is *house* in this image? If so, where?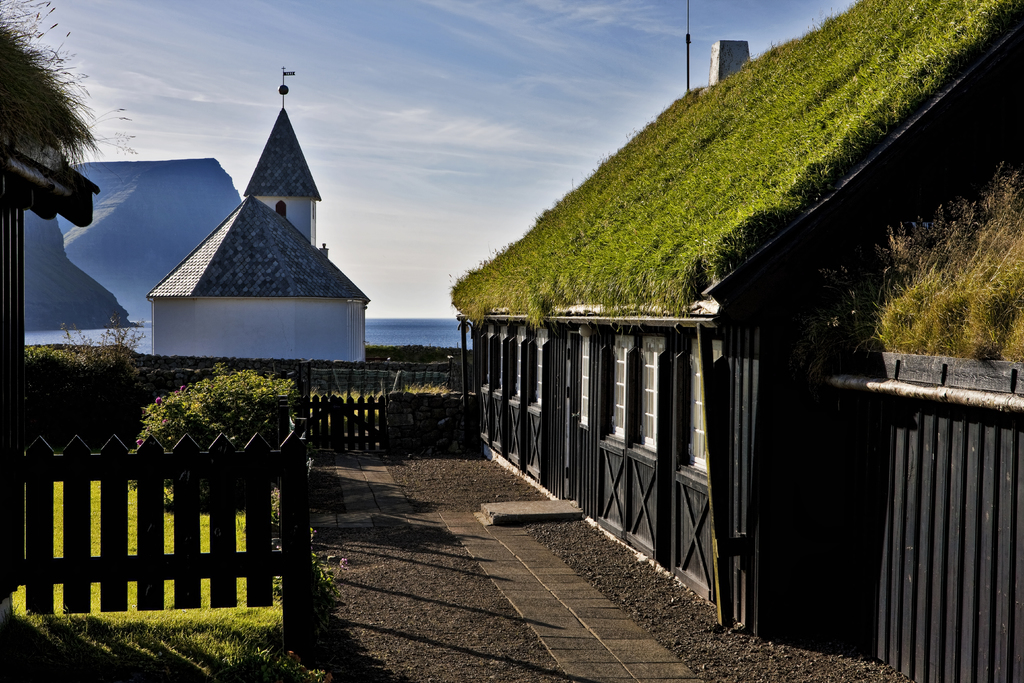
Yes, at Rect(21, 63, 372, 365).
